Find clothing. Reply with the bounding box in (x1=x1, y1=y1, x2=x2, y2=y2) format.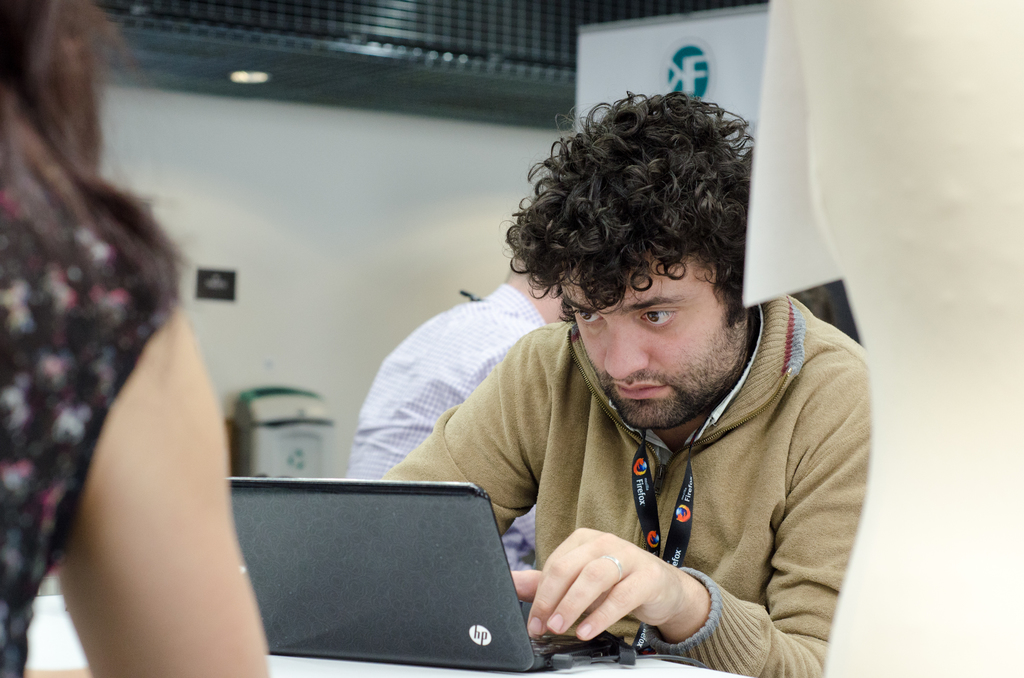
(x1=0, y1=163, x2=181, y2=677).
